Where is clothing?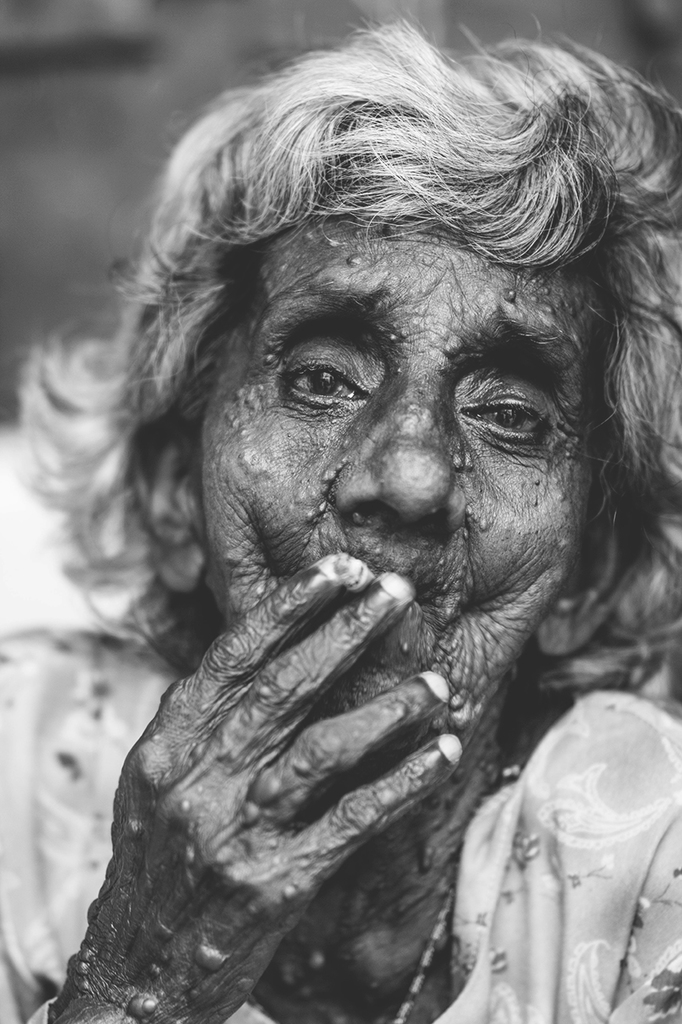
x1=0 y1=626 x2=681 y2=1023.
